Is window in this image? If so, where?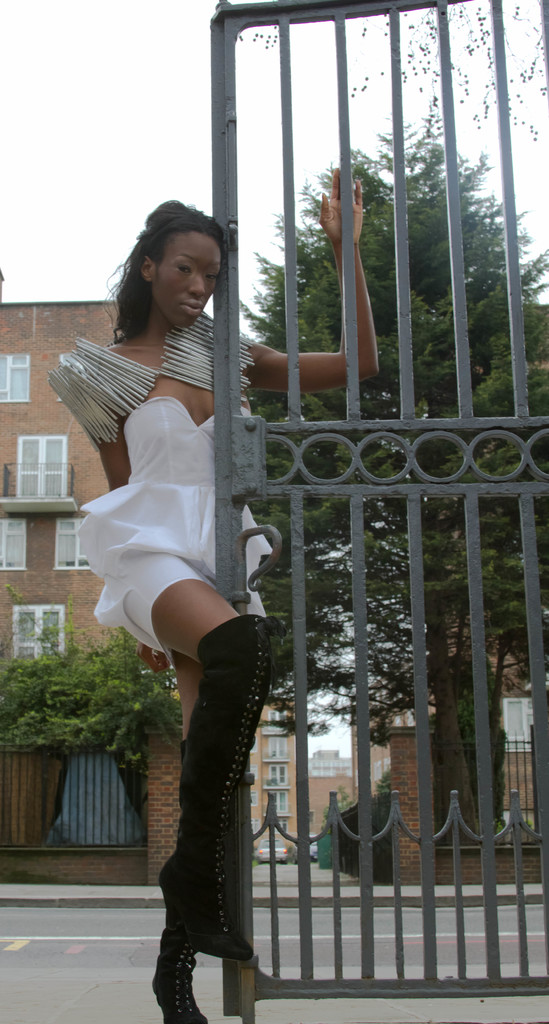
Yes, at left=502, top=698, right=534, bottom=751.
